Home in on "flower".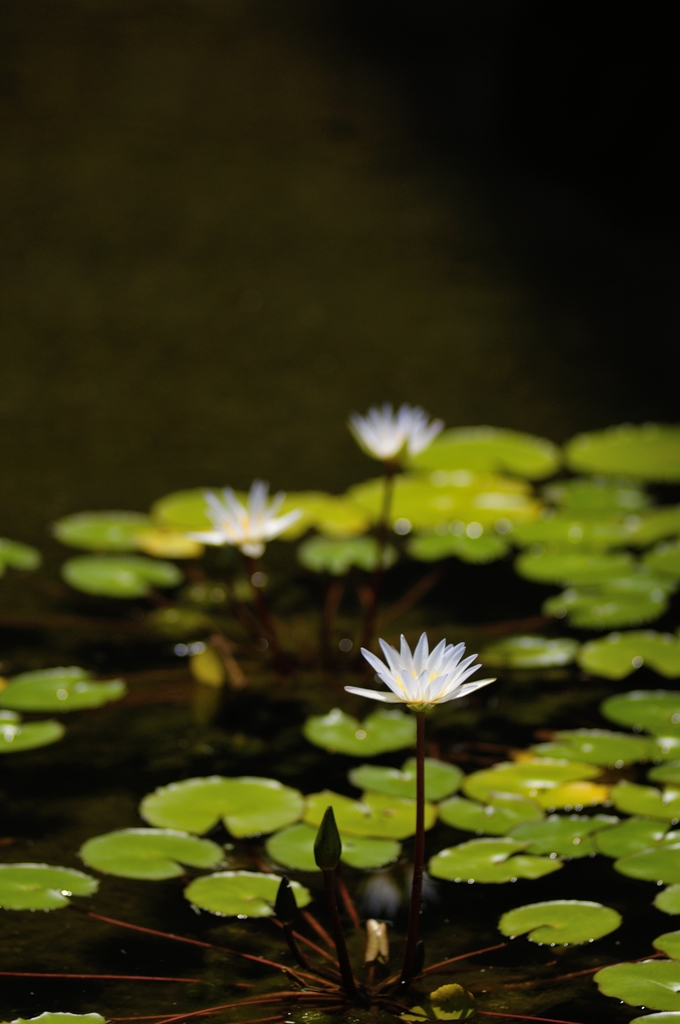
Homed in at [180,481,308,564].
